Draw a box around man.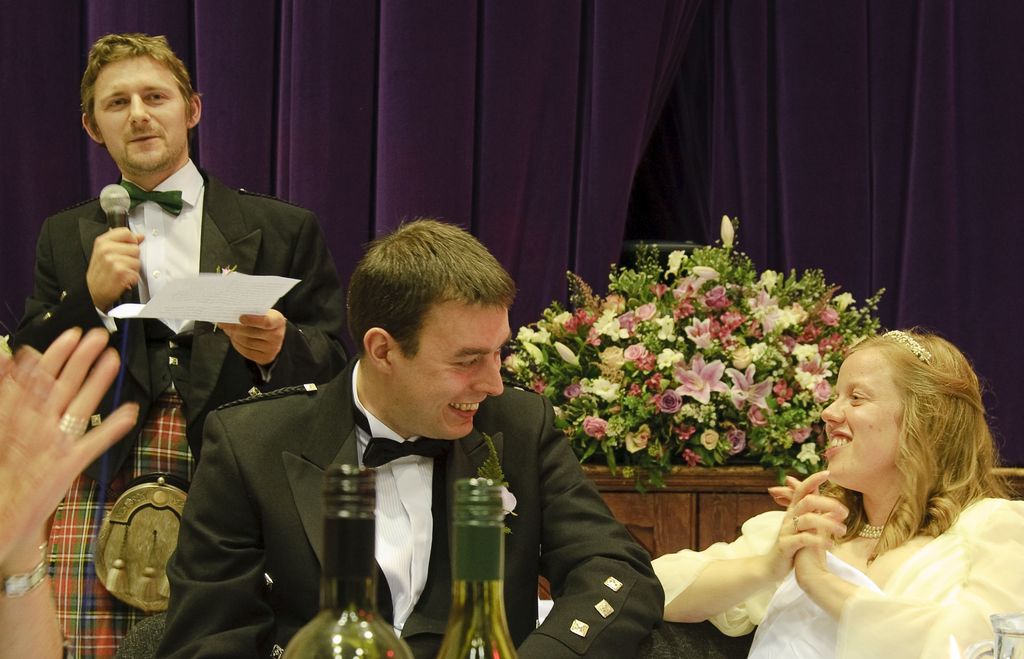
(10, 29, 343, 658).
